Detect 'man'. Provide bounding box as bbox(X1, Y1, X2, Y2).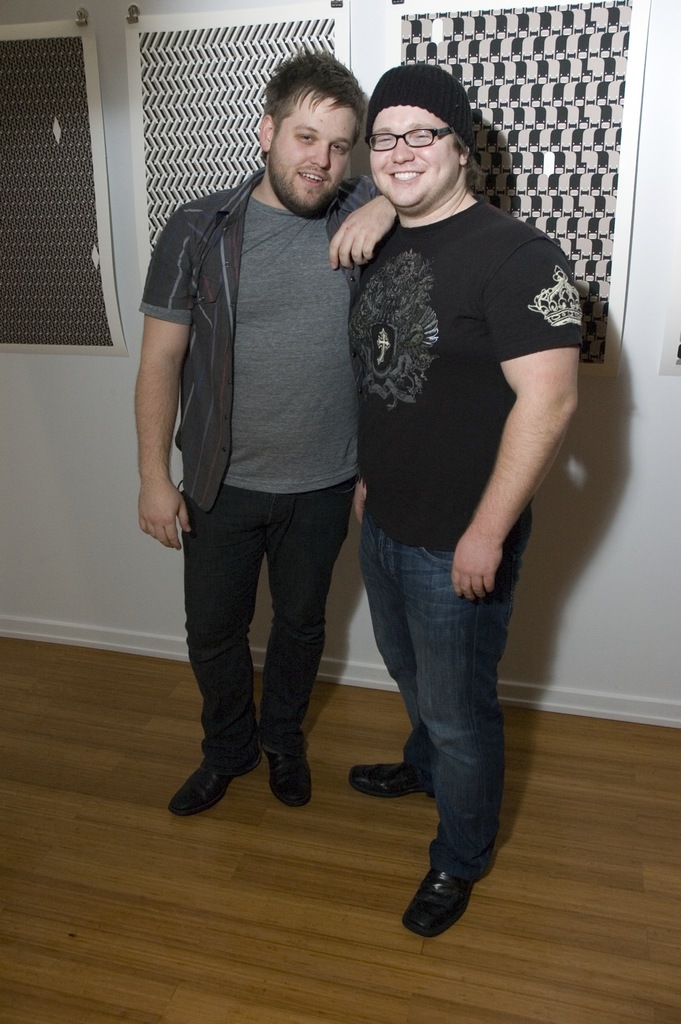
bbox(130, 55, 398, 874).
